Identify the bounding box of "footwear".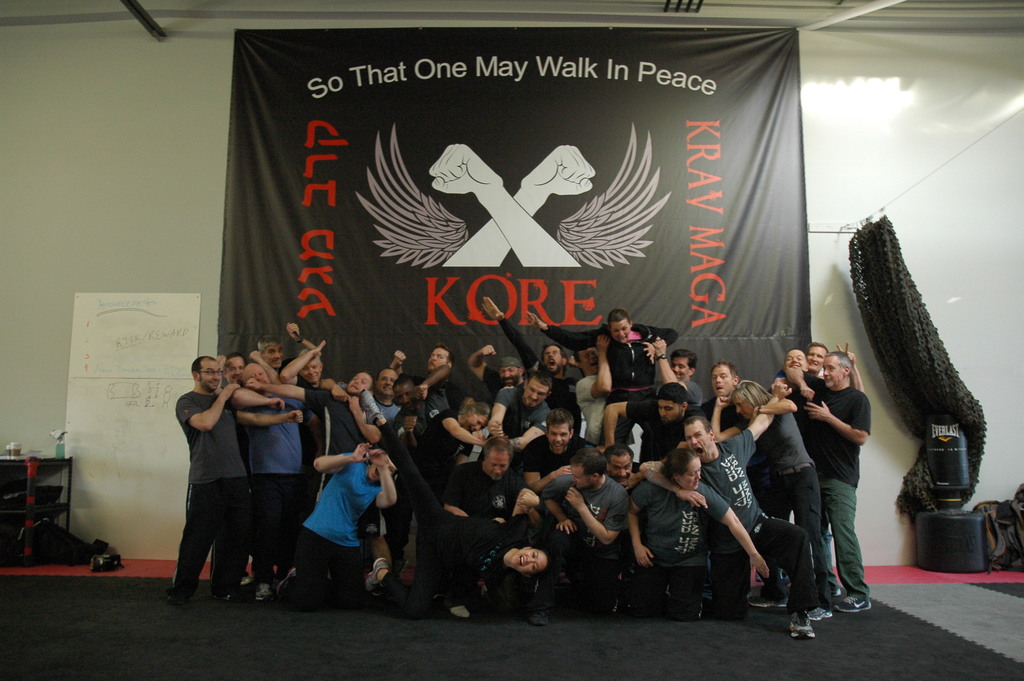
786 613 816 639.
